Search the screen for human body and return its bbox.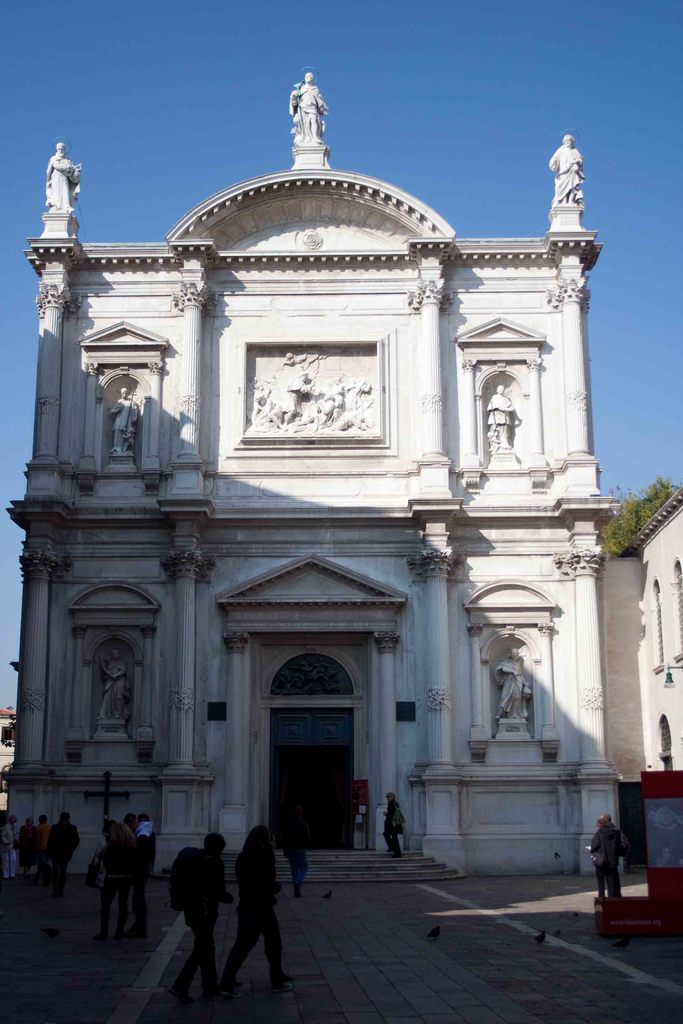
Found: left=591, top=818, right=626, bottom=899.
